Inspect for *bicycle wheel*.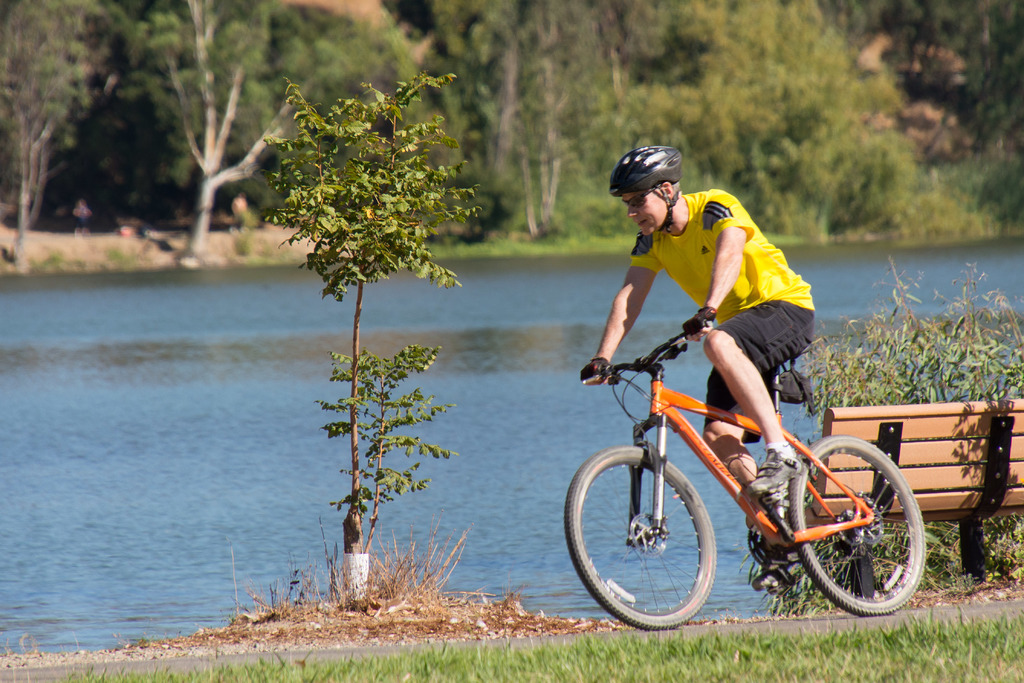
Inspection: 560, 441, 719, 629.
